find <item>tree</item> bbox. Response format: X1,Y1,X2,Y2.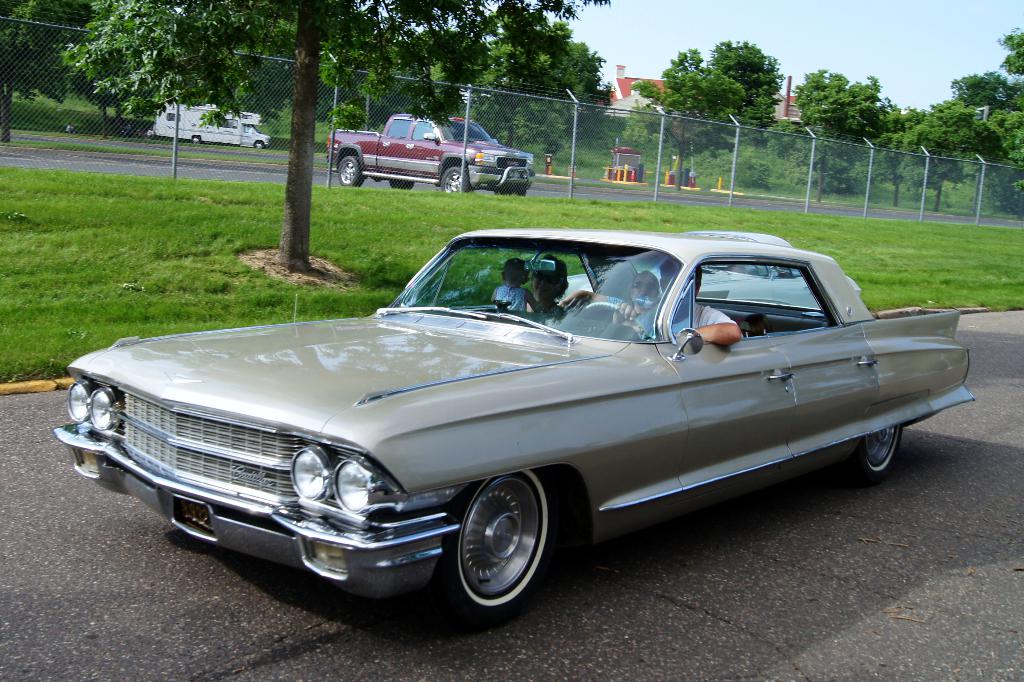
120,1,609,269.
